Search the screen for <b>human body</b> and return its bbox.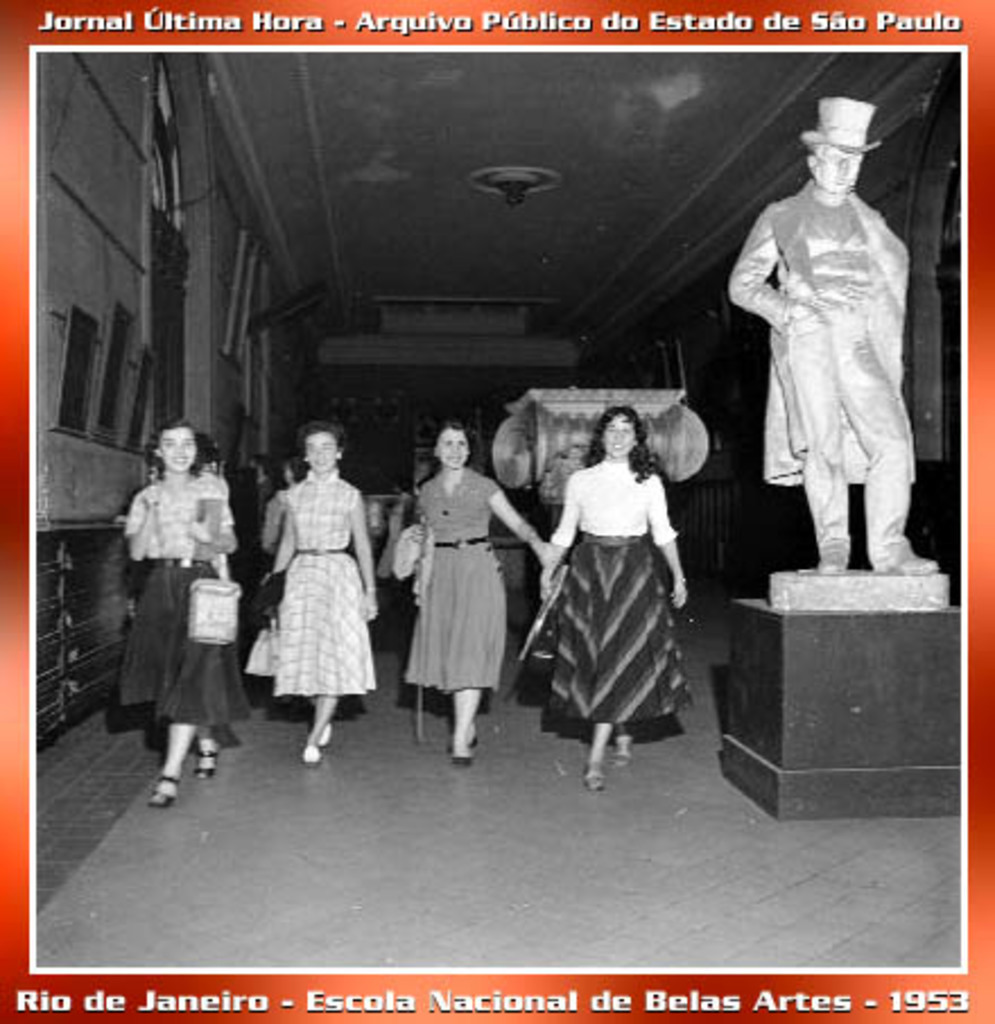
Found: <bbox>536, 429, 703, 818</bbox>.
